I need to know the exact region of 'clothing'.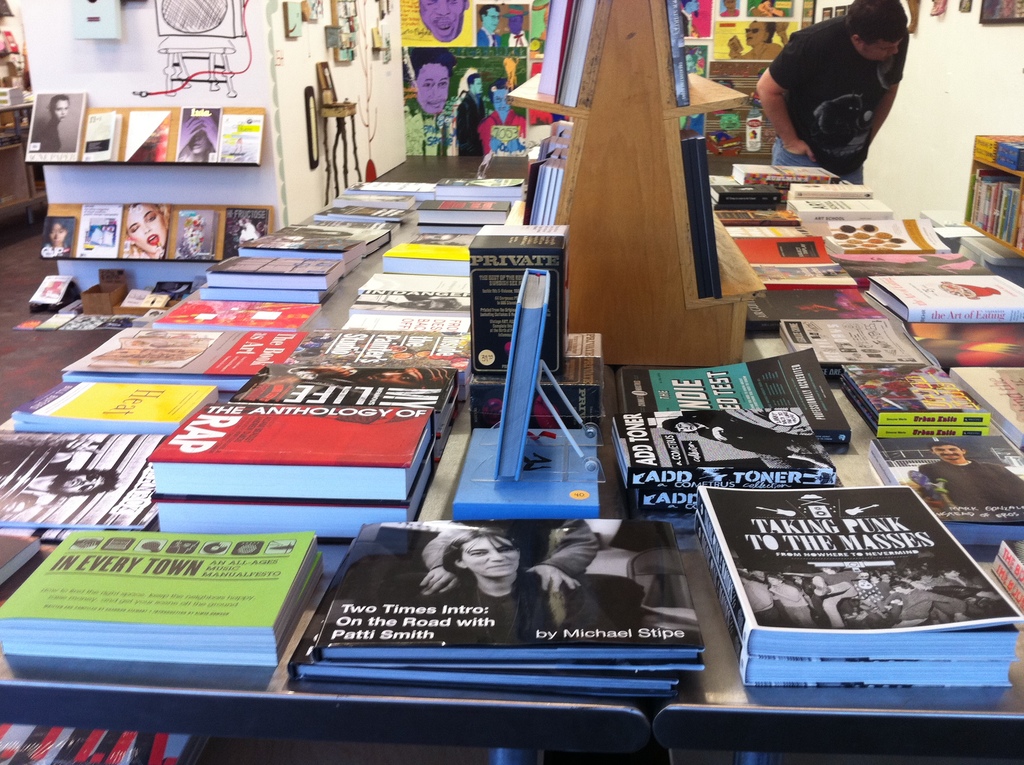
Region: pyautogui.locateOnScreen(761, 6, 893, 160).
